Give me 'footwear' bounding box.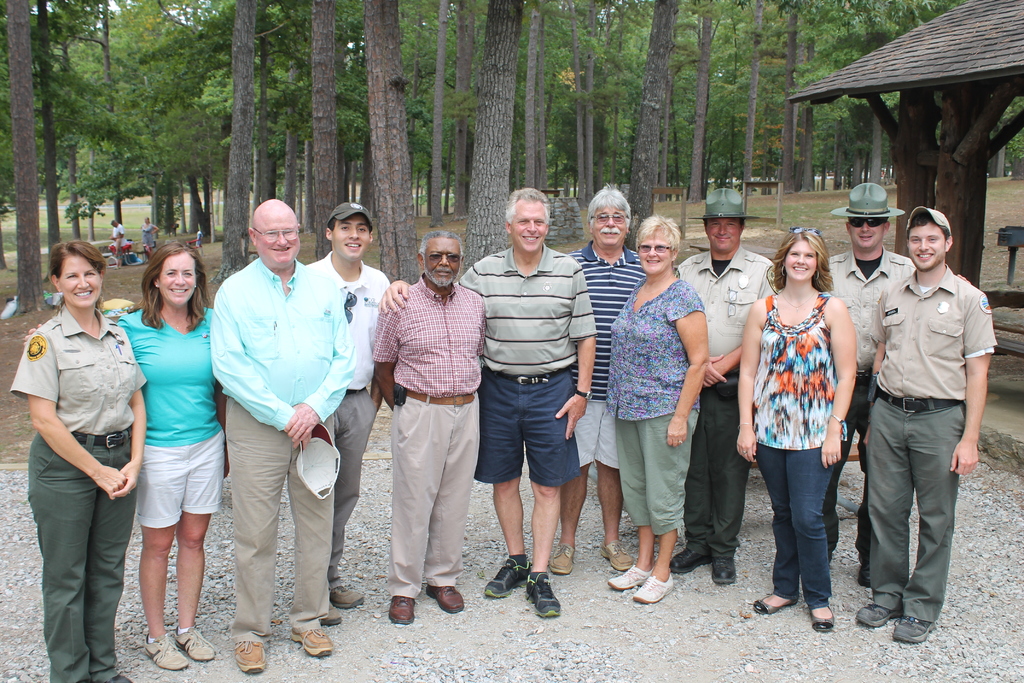
box=[806, 605, 832, 632].
